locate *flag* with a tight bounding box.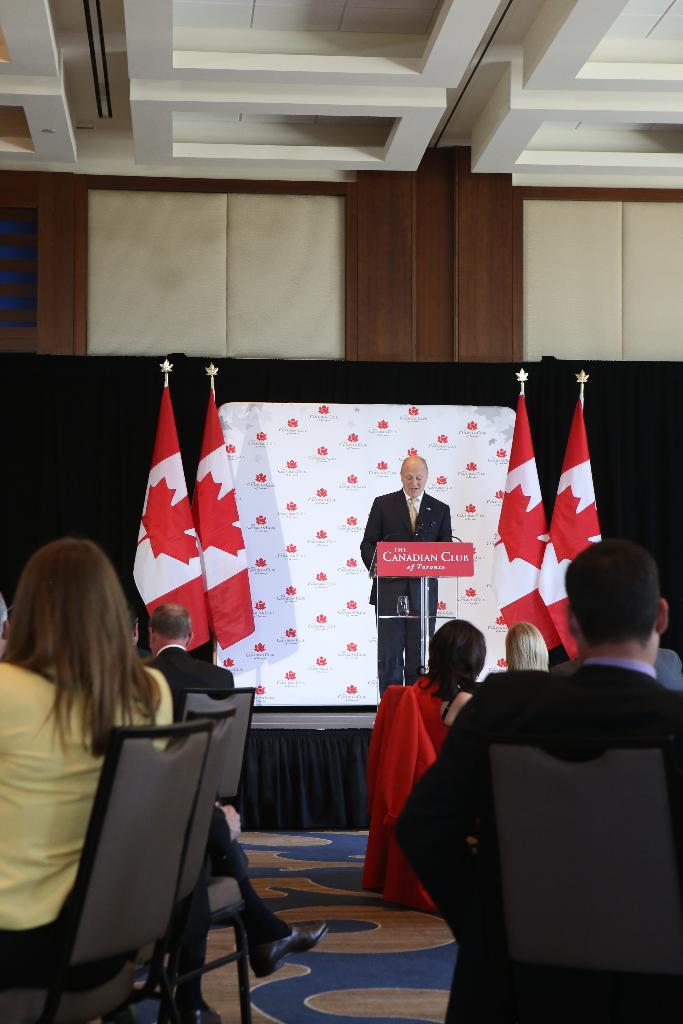
[200, 379, 256, 640].
